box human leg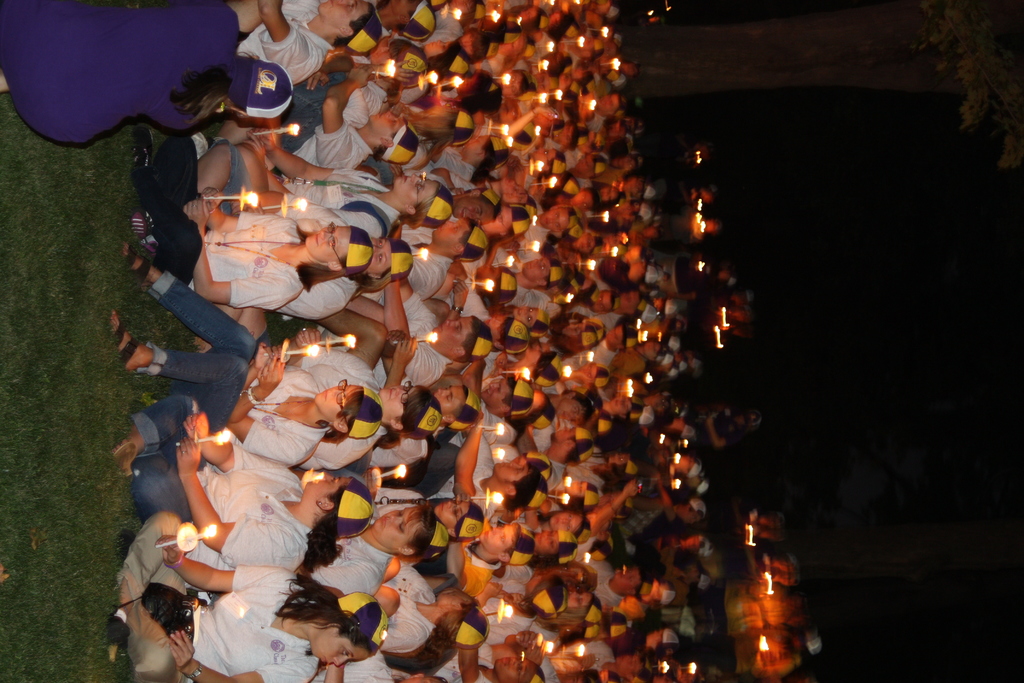
bbox=[313, 306, 385, 365]
